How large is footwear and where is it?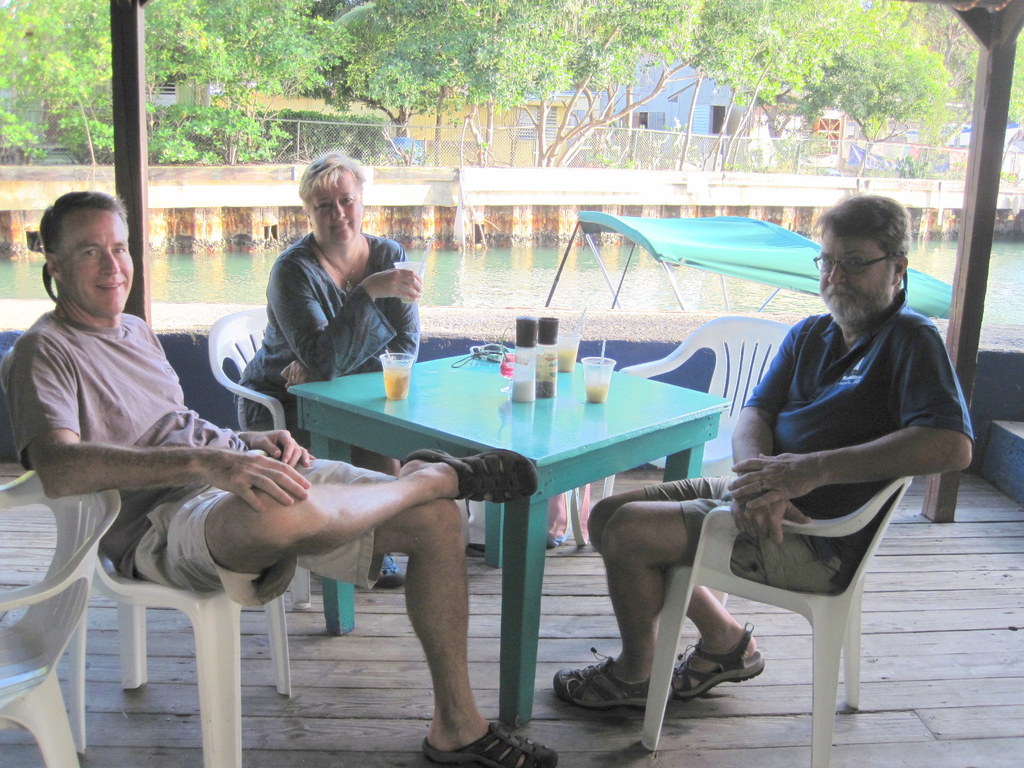
Bounding box: locate(360, 557, 401, 589).
